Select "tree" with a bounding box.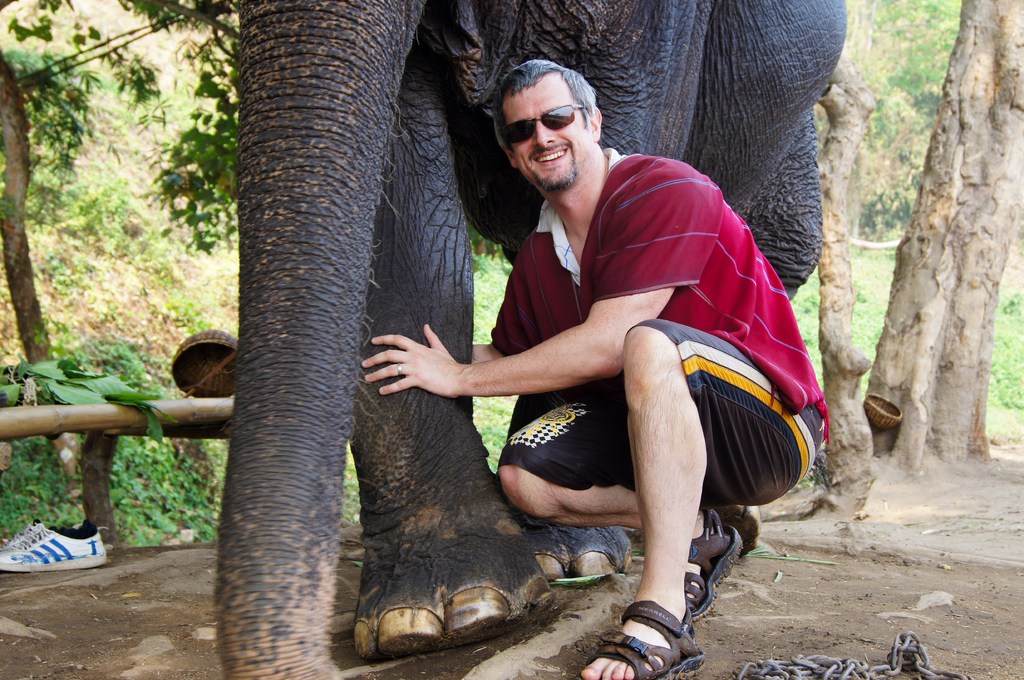
<box>844,1,1010,484</box>.
